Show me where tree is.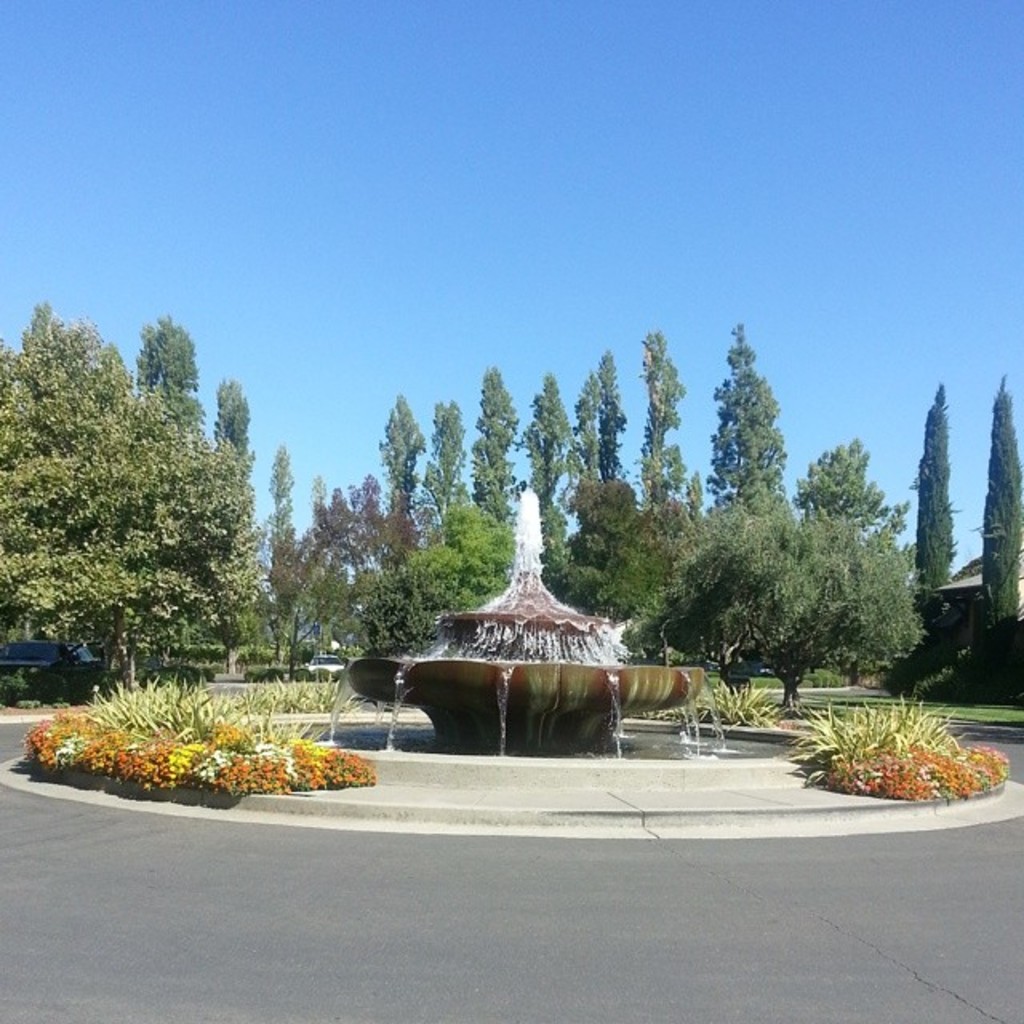
tree is at [x1=0, y1=301, x2=259, y2=699].
